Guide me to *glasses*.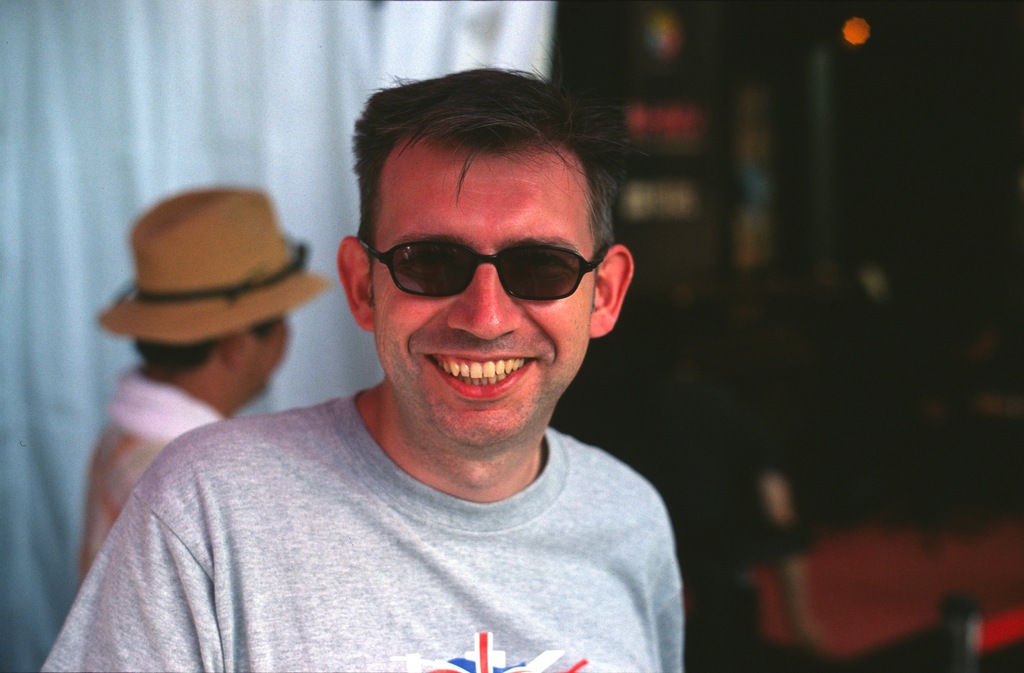
Guidance: <region>337, 223, 626, 311</region>.
